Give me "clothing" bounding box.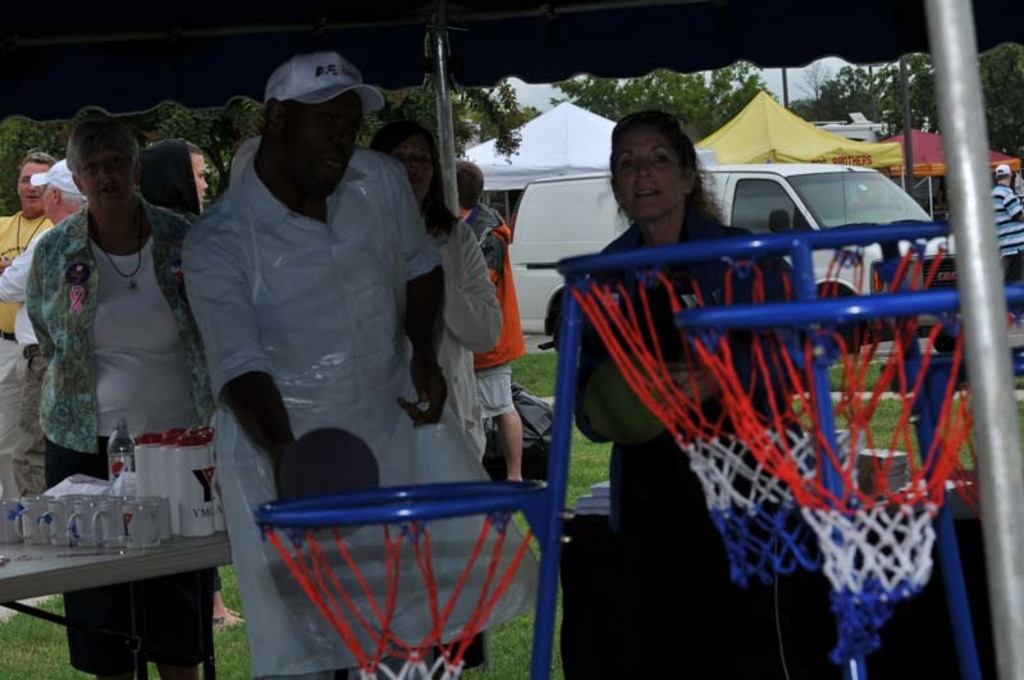
{"left": 536, "top": 214, "right": 822, "bottom": 674}.
